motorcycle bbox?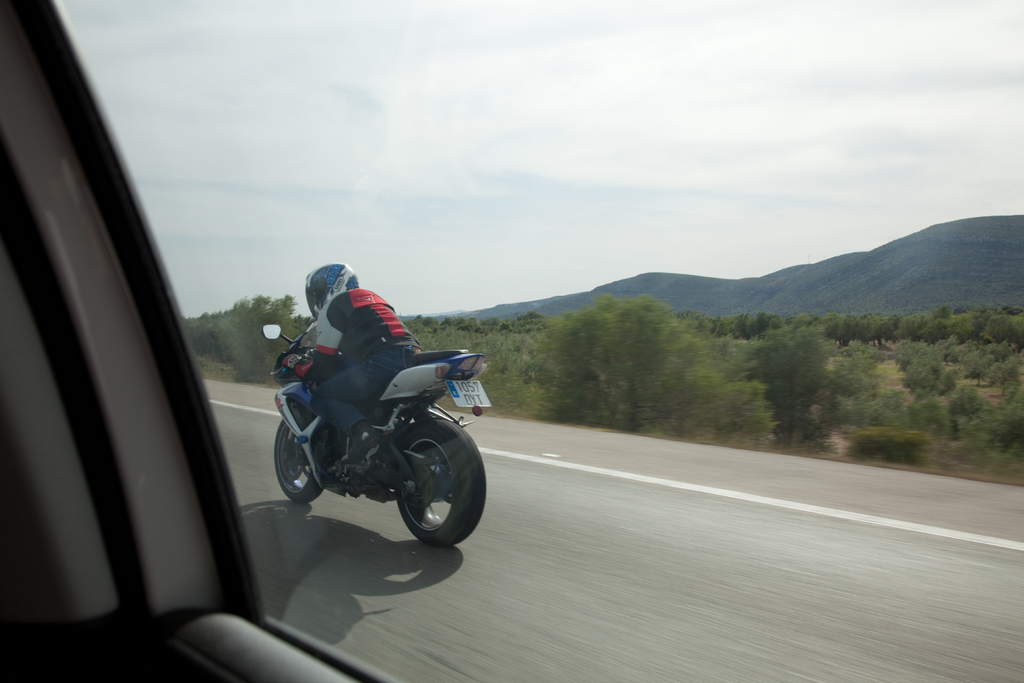
crop(259, 318, 490, 550)
